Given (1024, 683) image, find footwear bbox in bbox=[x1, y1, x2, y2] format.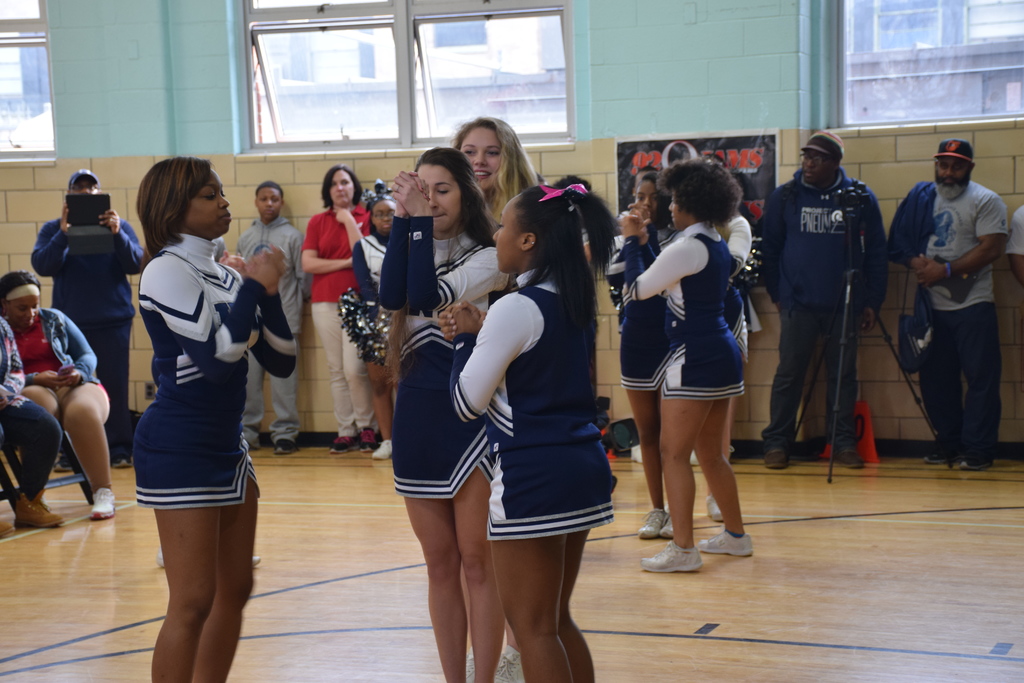
bbox=[635, 509, 669, 535].
